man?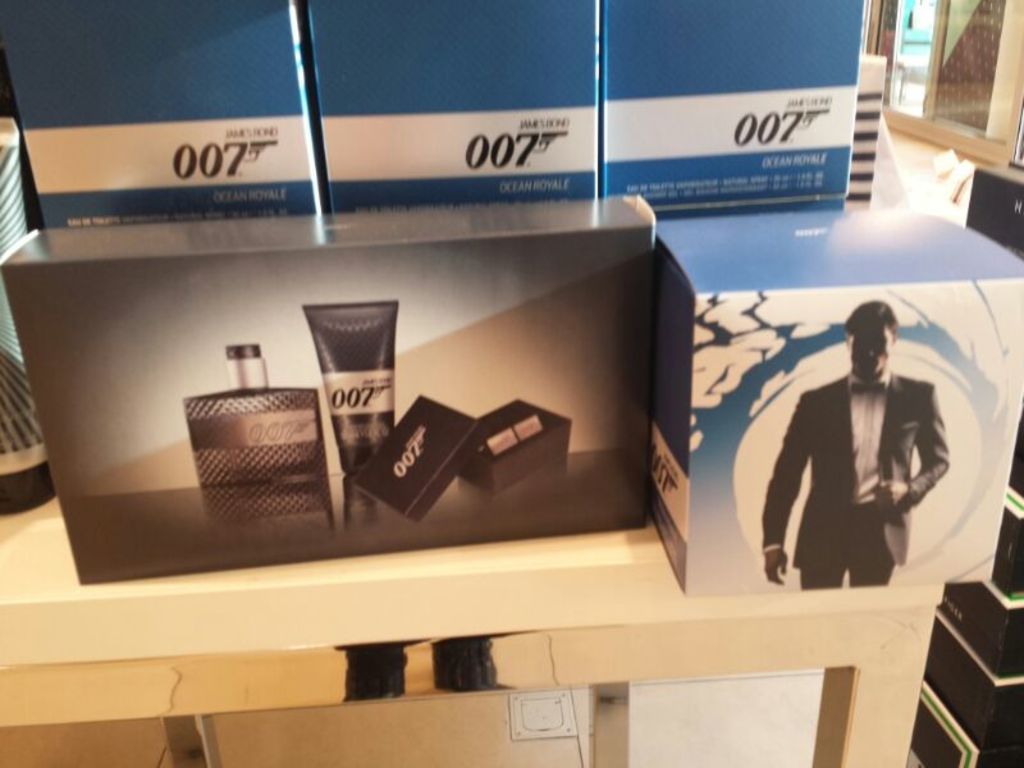
(x1=762, y1=302, x2=947, y2=595)
